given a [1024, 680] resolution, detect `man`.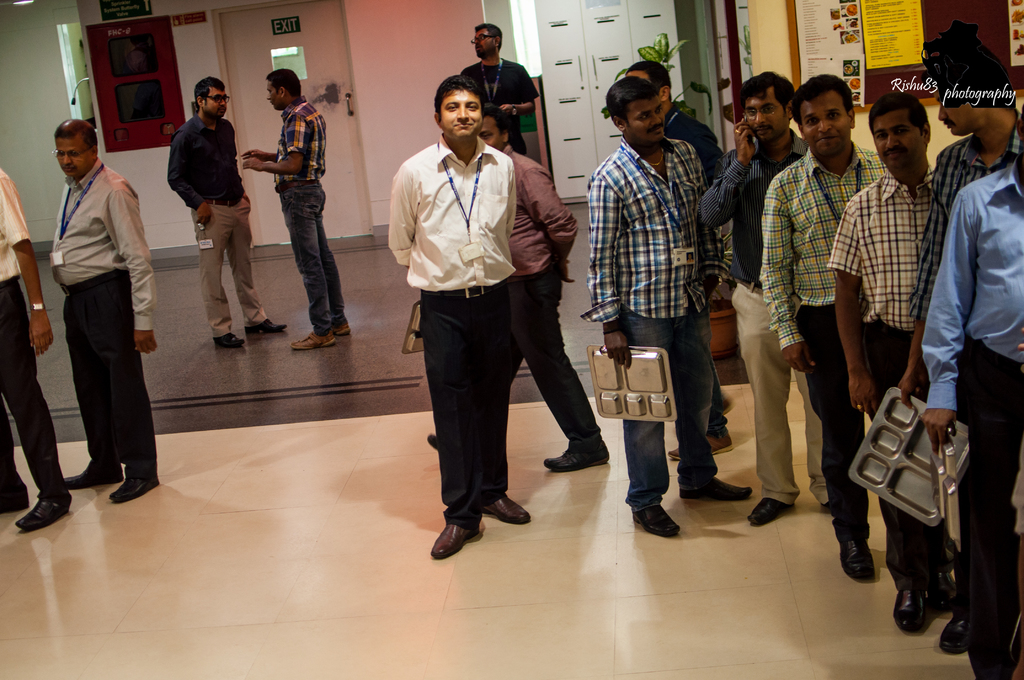
{"left": 582, "top": 75, "right": 753, "bottom": 540}.
